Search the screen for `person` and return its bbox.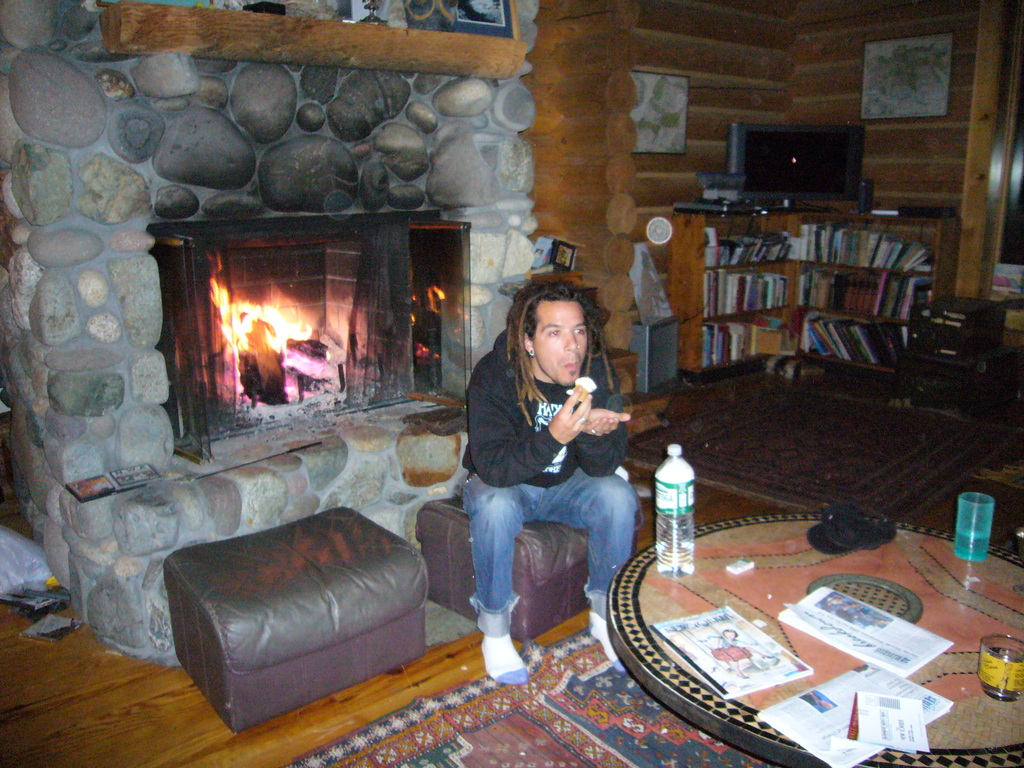
Found: [460,249,641,675].
